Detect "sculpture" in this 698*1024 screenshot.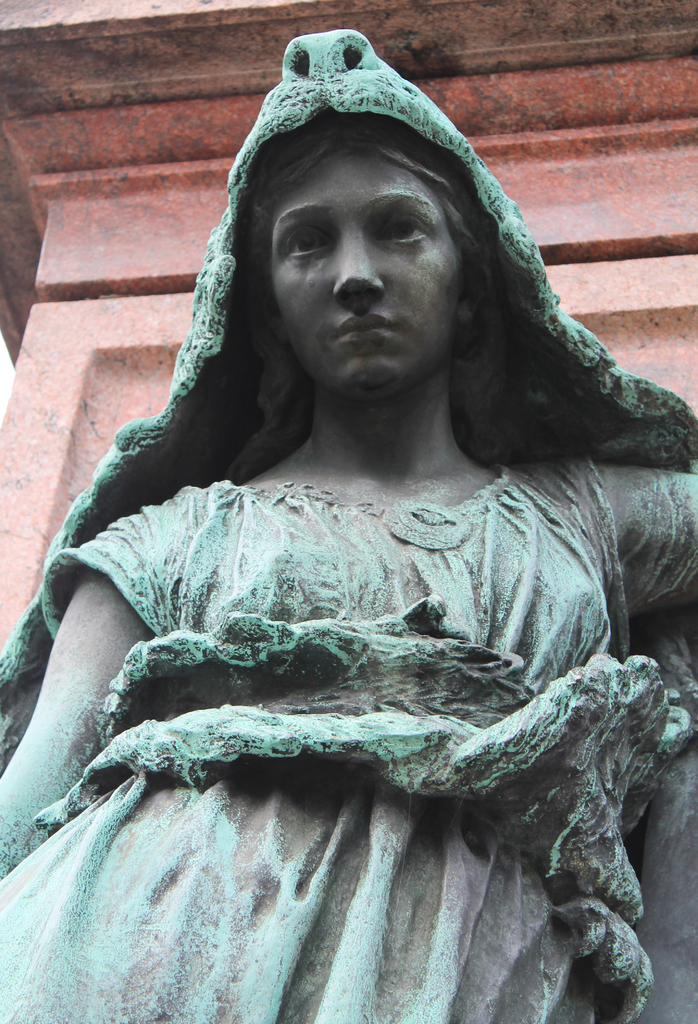
Detection: x1=12 y1=37 x2=677 y2=1016.
